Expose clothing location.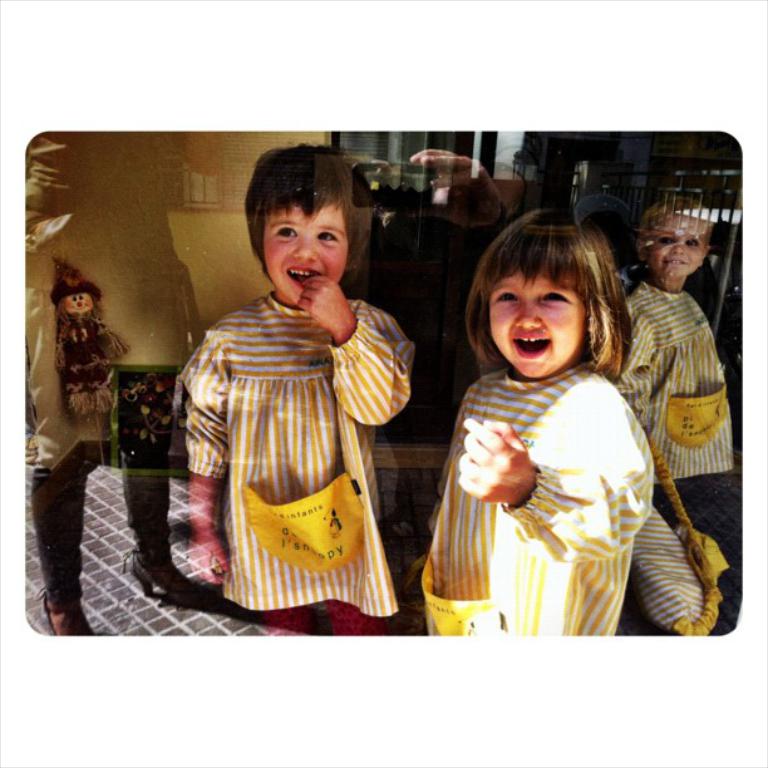
Exposed at box=[599, 296, 764, 650].
